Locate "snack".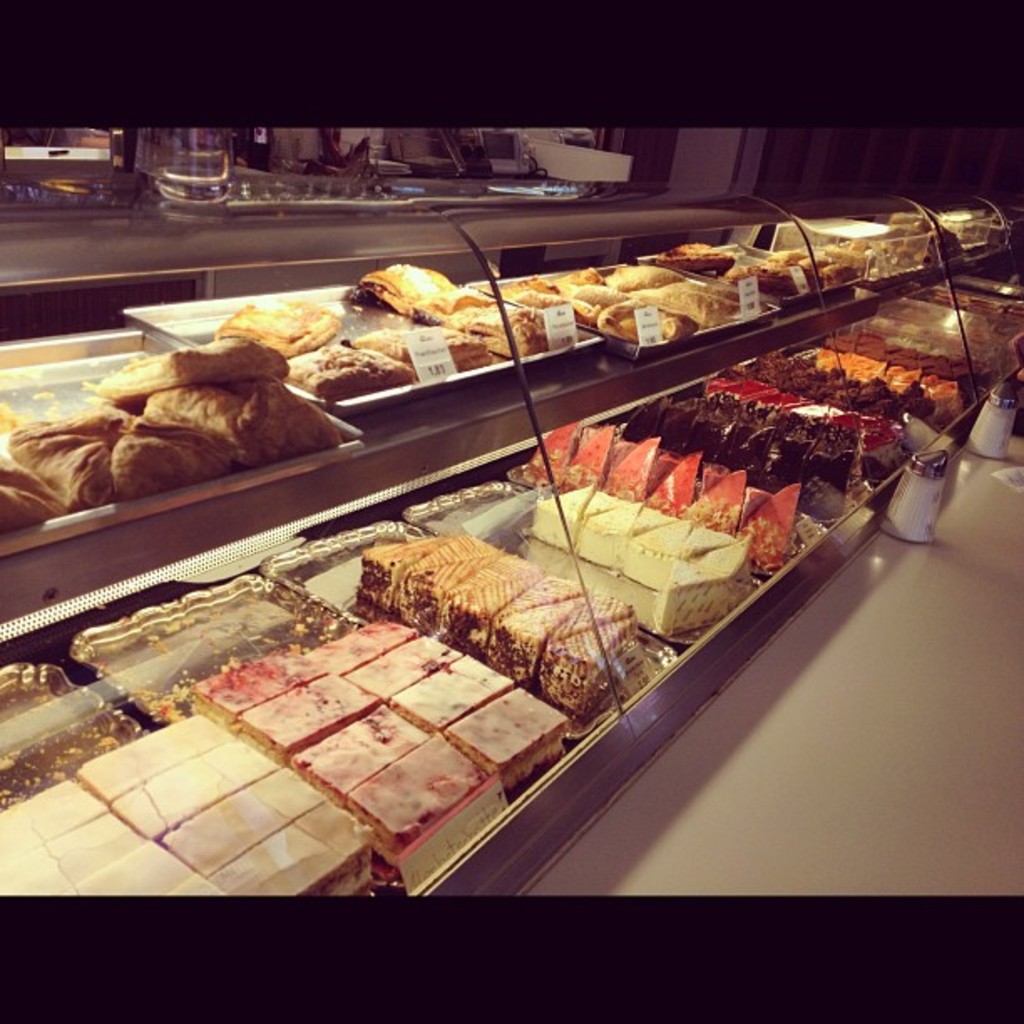
Bounding box: 373 656 504 740.
